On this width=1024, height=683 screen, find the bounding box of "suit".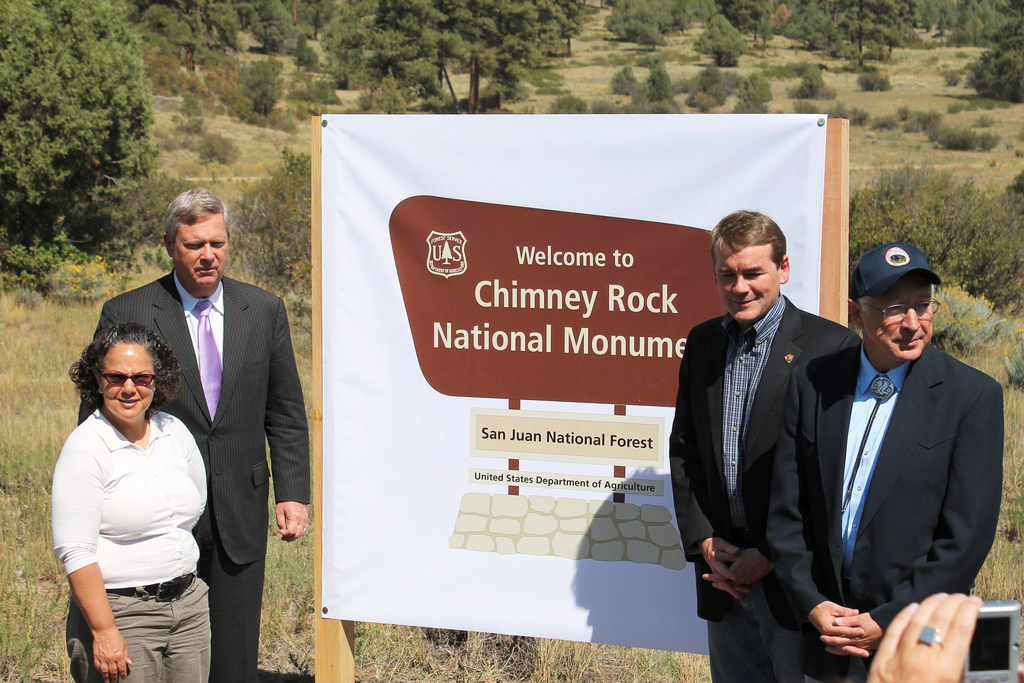
Bounding box: 664:296:871:682.
